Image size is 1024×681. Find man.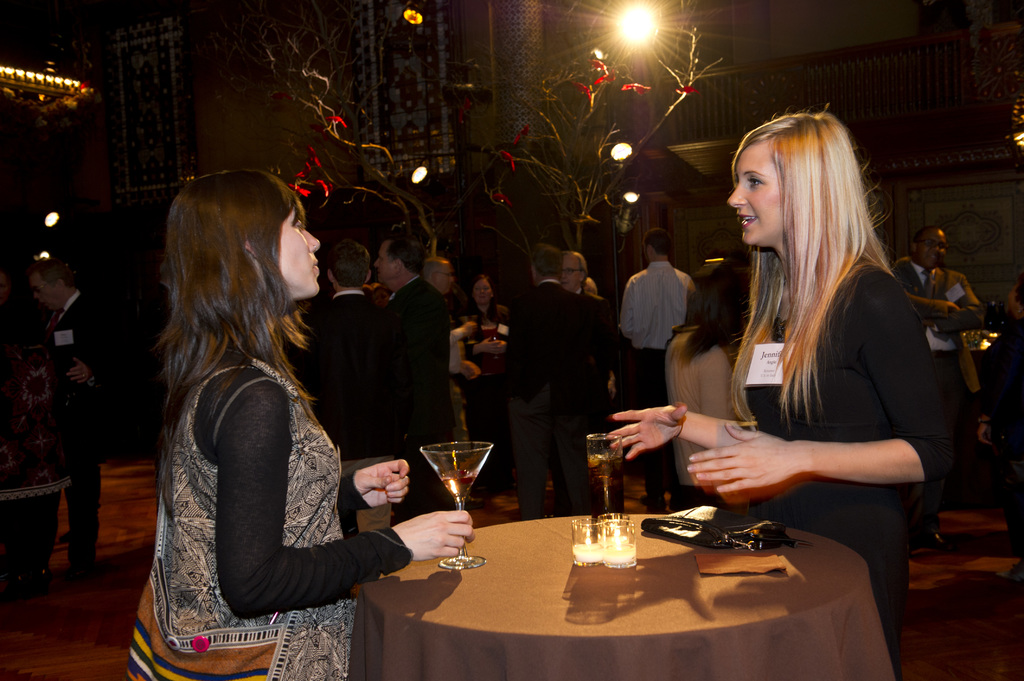
374:230:460:526.
